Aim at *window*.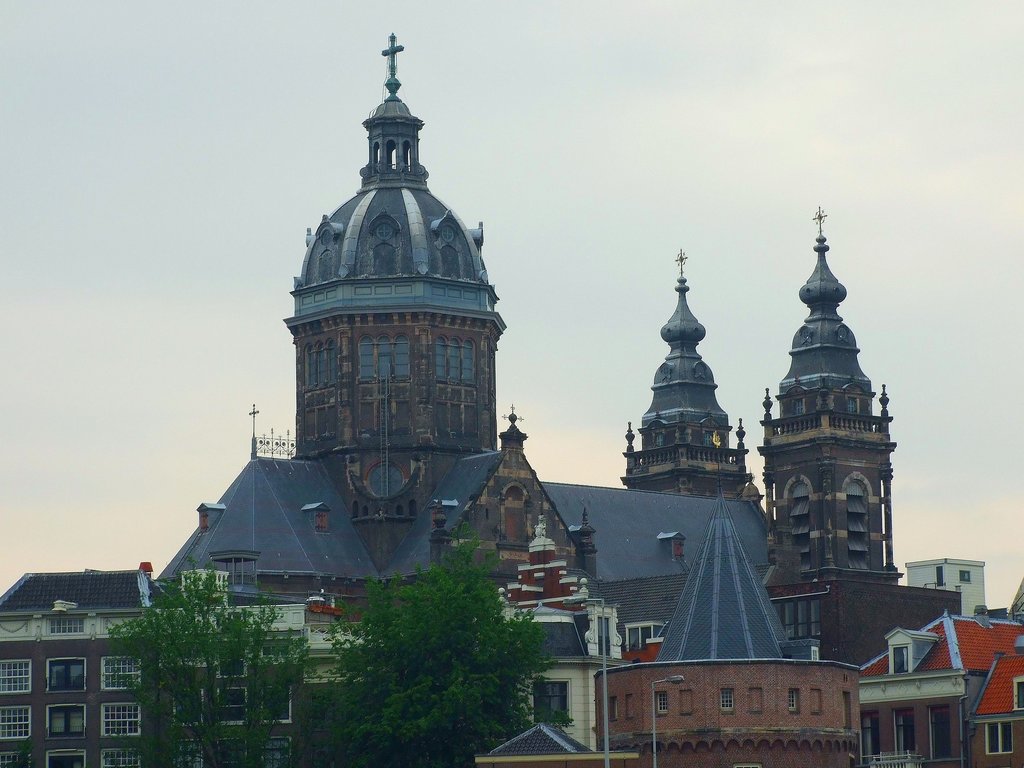
Aimed at <bbox>99, 702, 140, 735</bbox>.
